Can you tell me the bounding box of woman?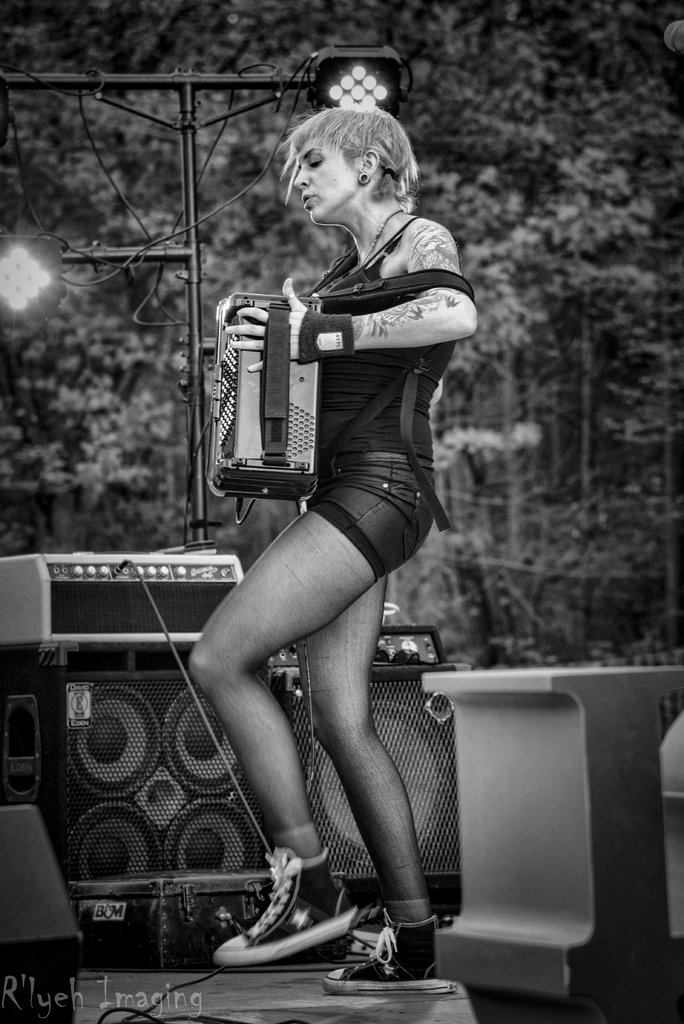
160, 102, 507, 954.
